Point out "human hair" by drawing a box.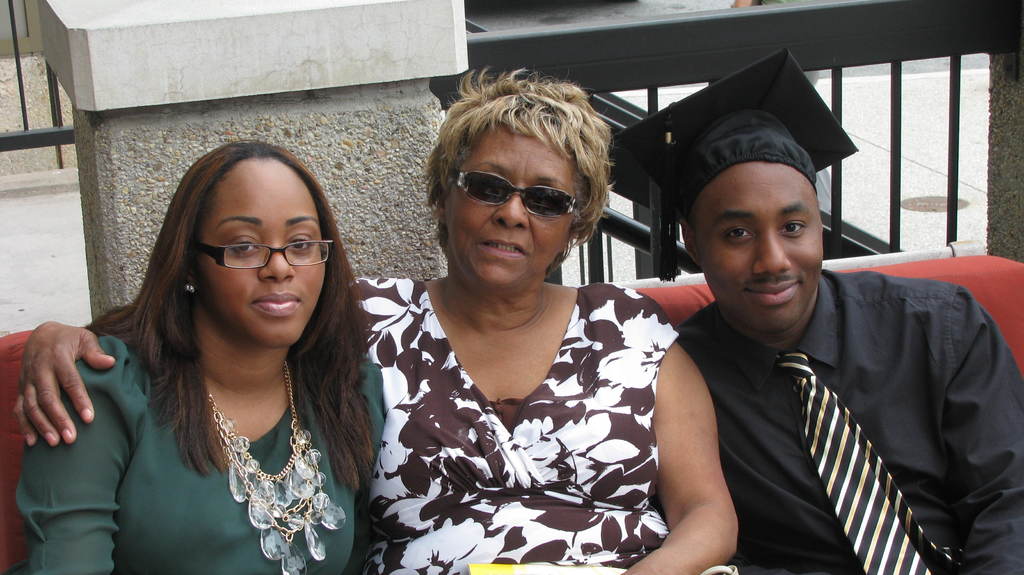
select_region(92, 131, 353, 475).
